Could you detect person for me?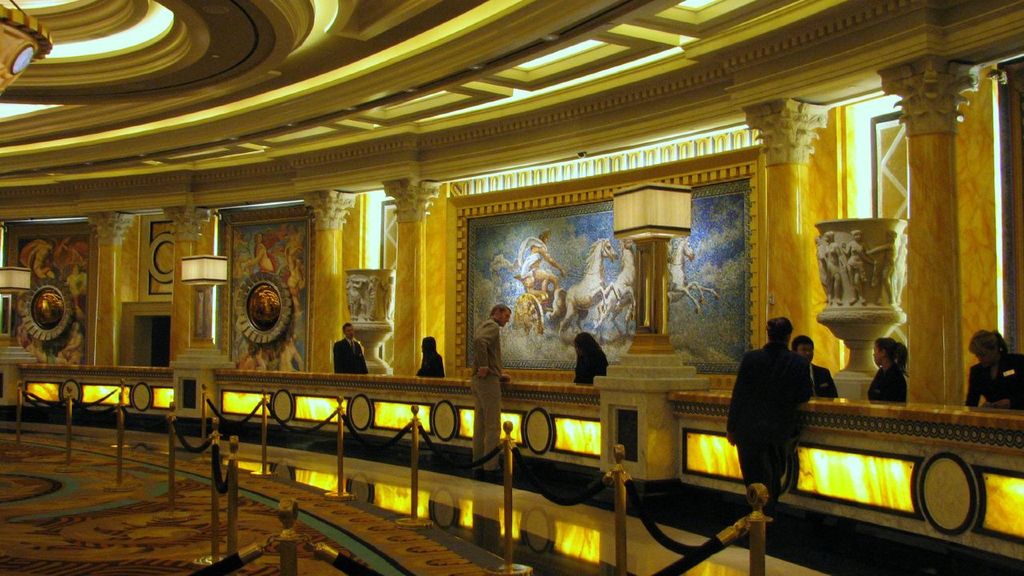
Detection result: pyautogui.locateOnScreen(574, 326, 610, 382).
